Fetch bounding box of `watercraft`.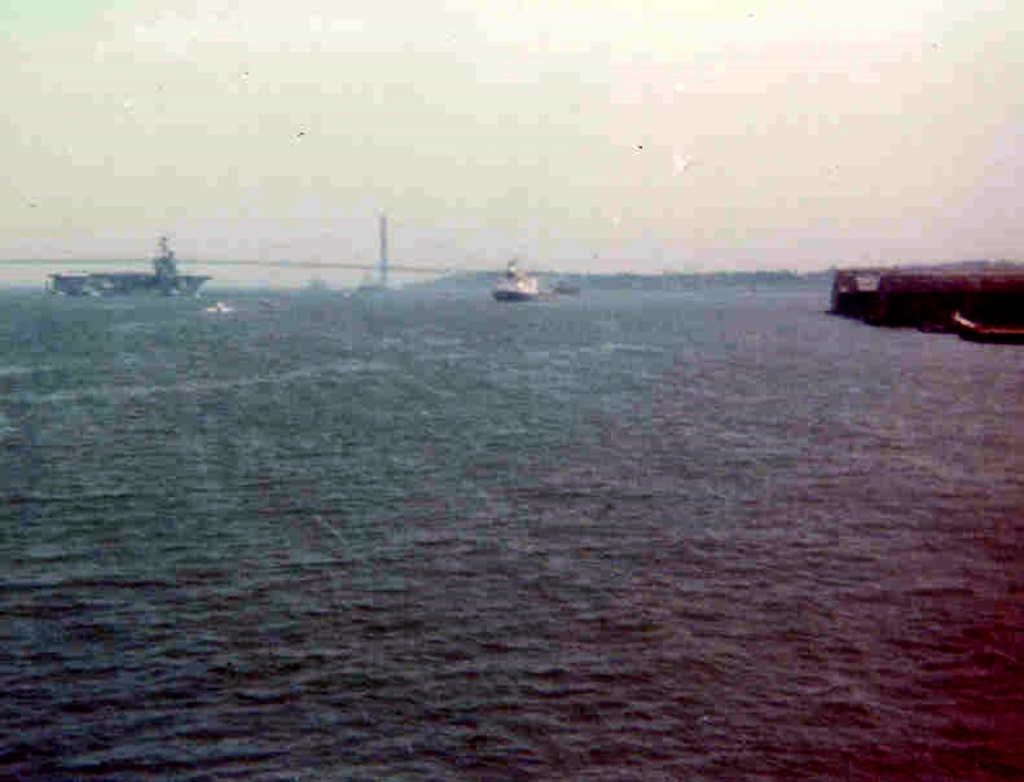
Bbox: BBox(488, 242, 580, 306).
